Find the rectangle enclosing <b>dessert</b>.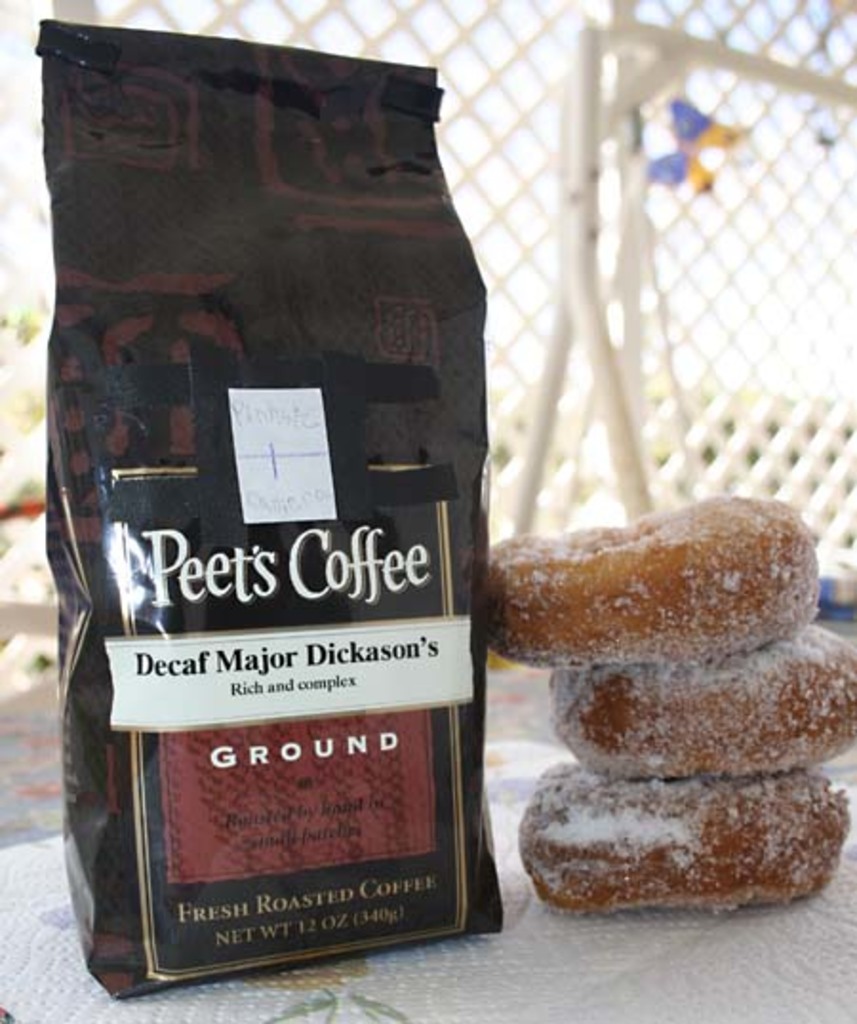
<box>486,487,823,672</box>.
